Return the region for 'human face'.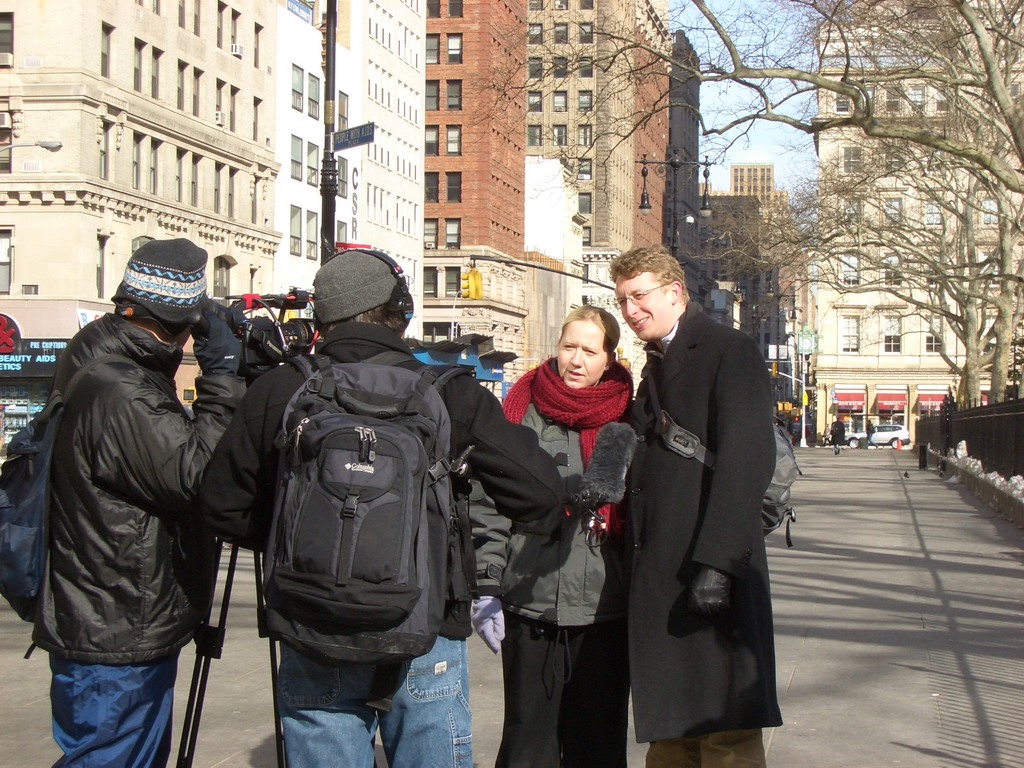
bbox(614, 273, 673, 341).
